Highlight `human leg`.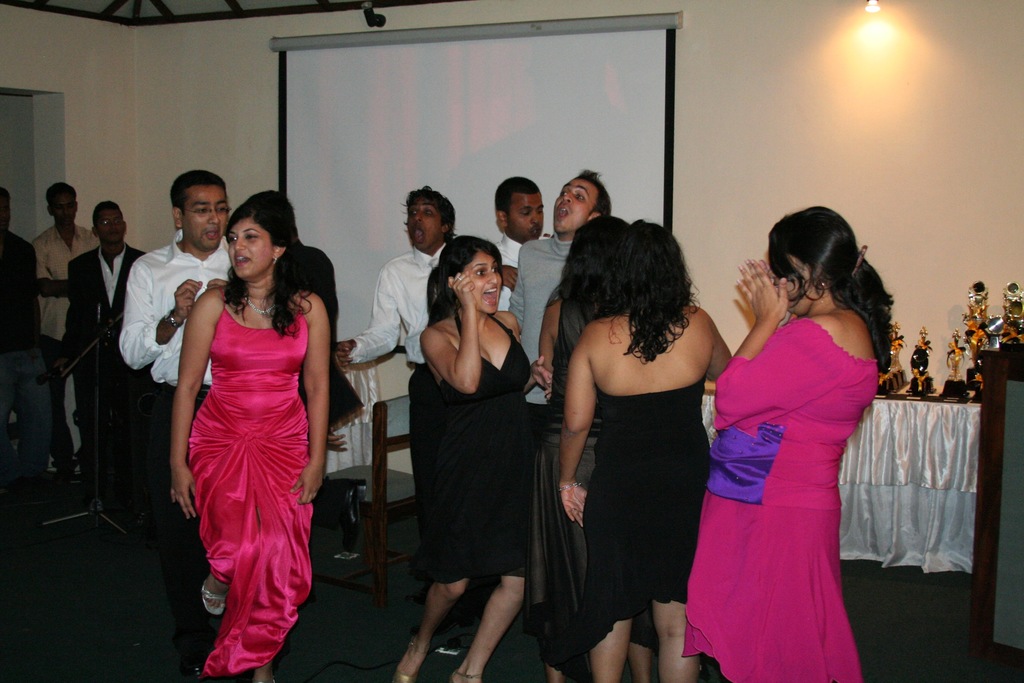
Highlighted region: detection(253, 657, 272, 682).
